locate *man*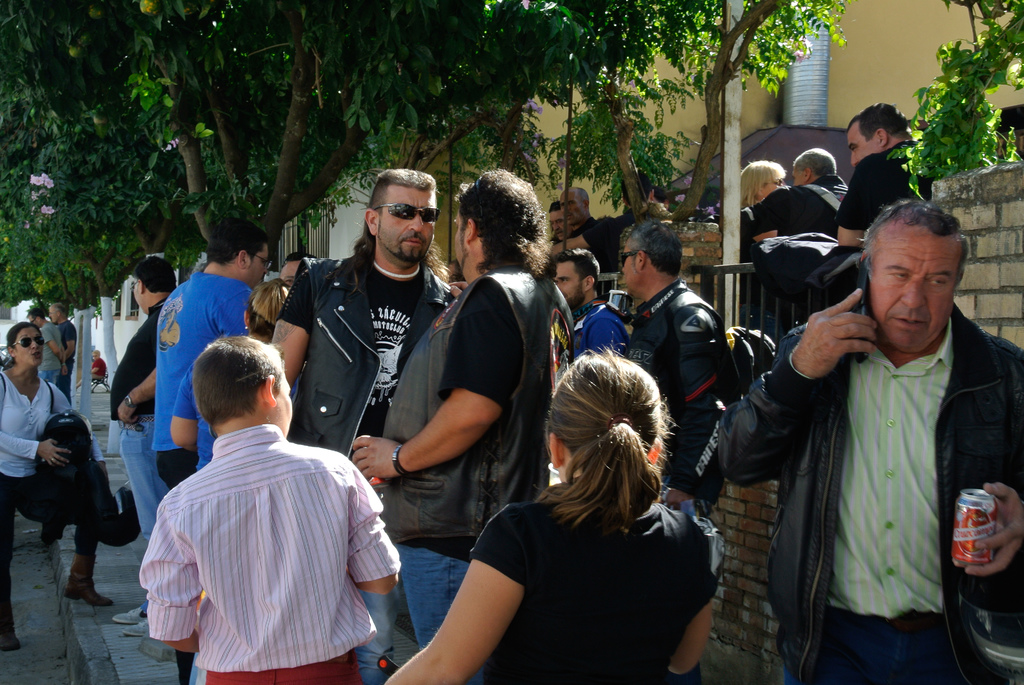
(x1=738, y1=148, x2=848, y2=239)
